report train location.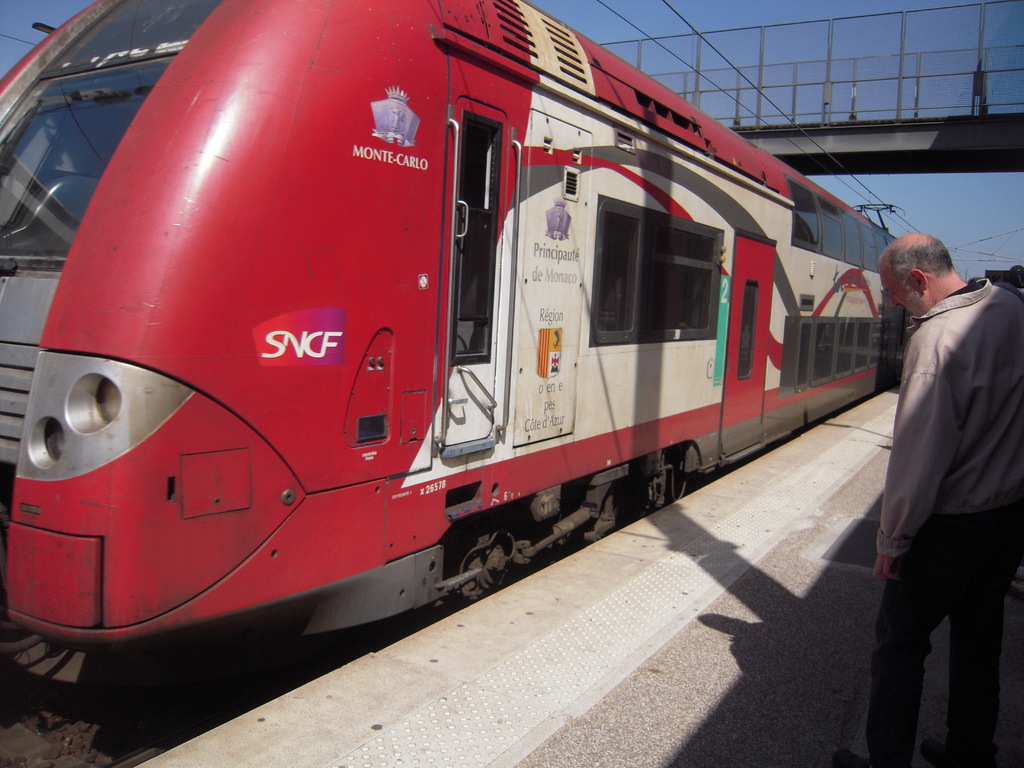
Report: bbox(0, 0, 907, 700).
